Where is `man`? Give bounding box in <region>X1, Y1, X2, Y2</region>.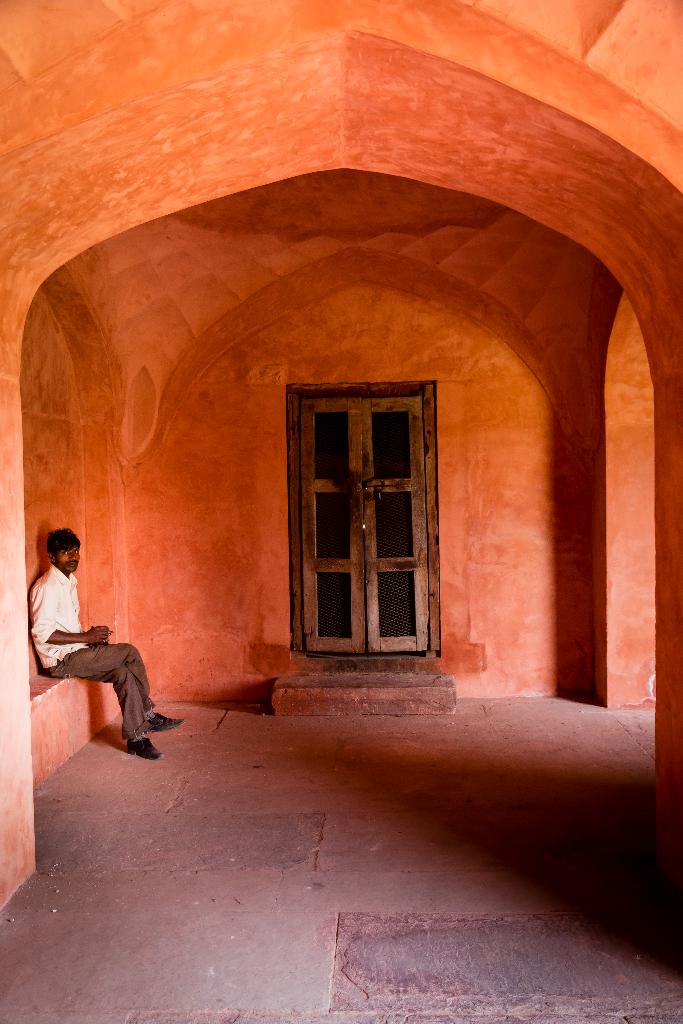
<region>22, 542, 158, 770</region>.
